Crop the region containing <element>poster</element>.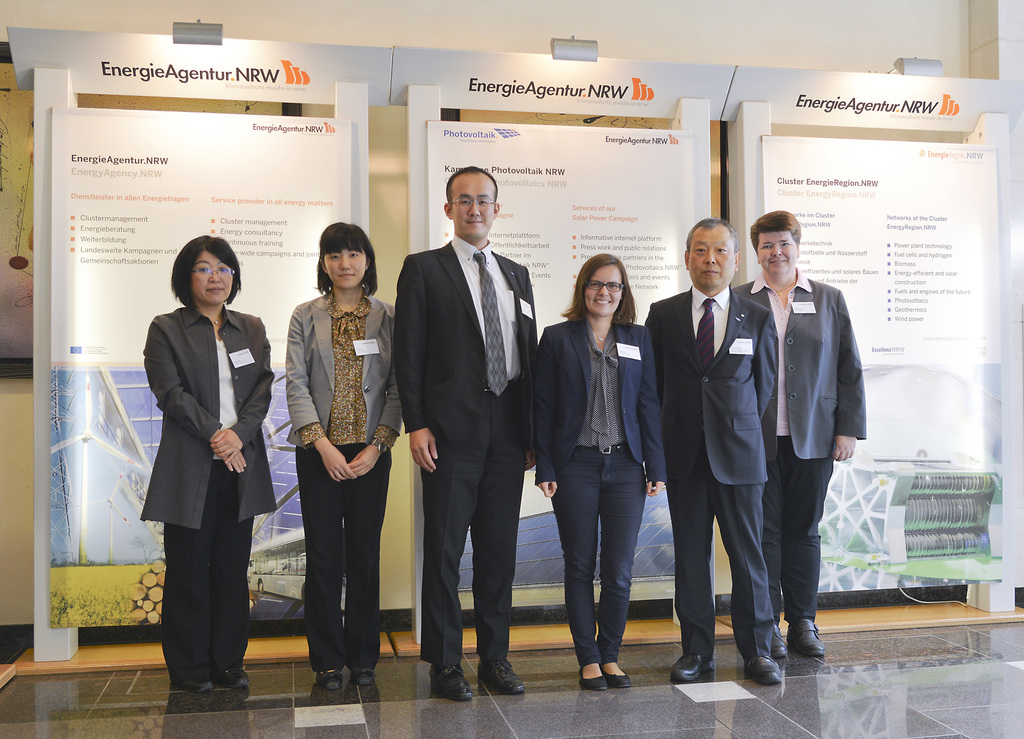
Crop region: <bbox>763, 138, 996, 593</bbox>.
